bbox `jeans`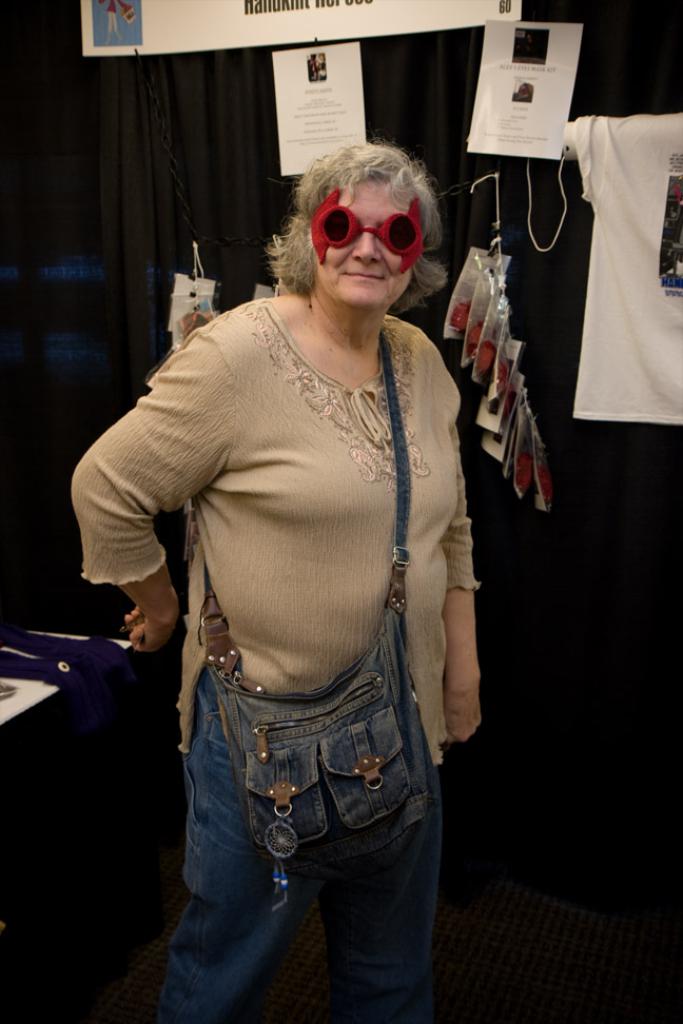
{"x1": 154, "y1": 709, "x2": 451, "y2": 1015}
